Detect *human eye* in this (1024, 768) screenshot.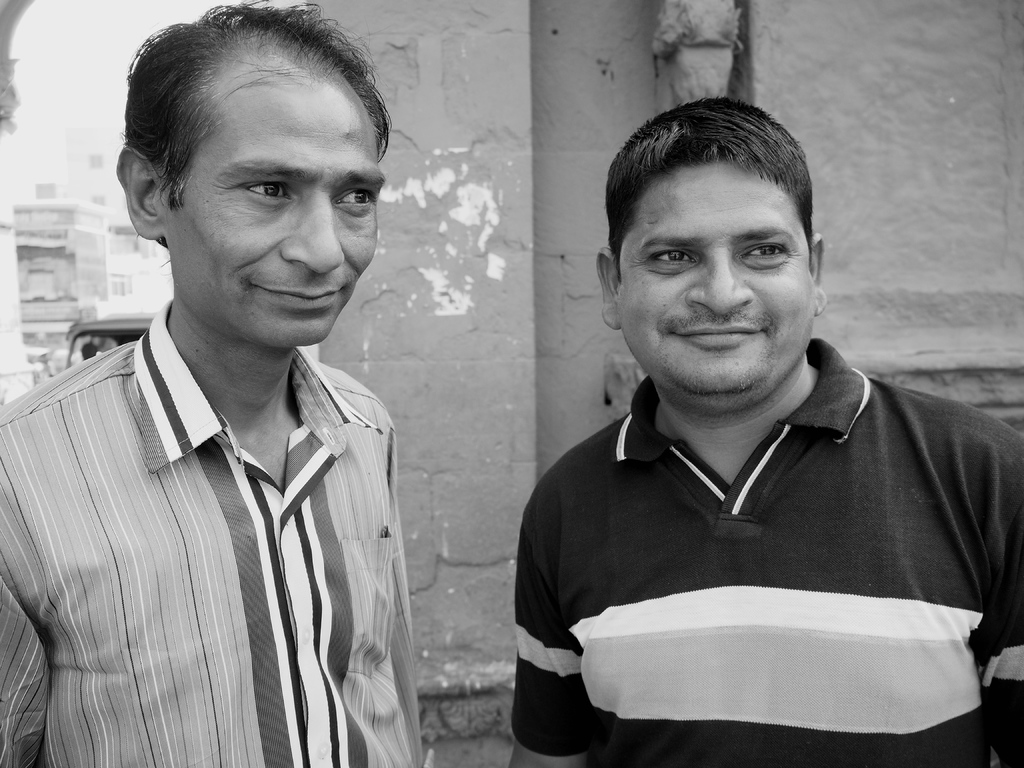
Detection: <bbox>236, 177, 293, 204</bbox>.
